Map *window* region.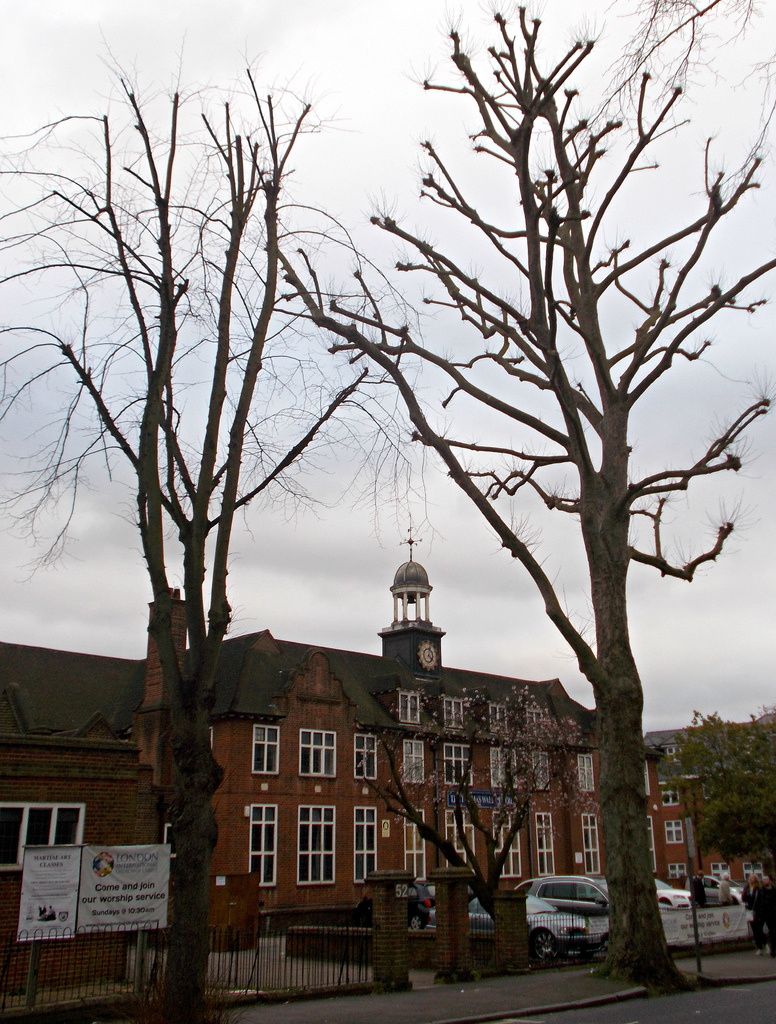
Mapped to {"left": 538, "top": 815, "right": 555, "bottom": 877}.
